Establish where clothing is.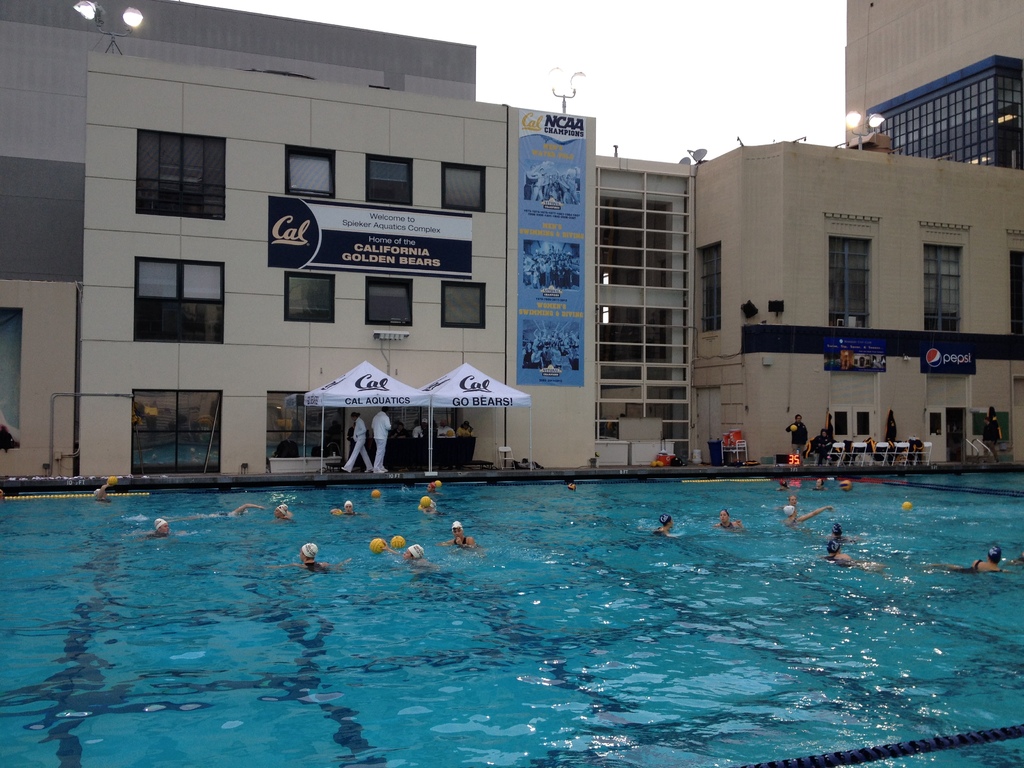
Established at {"x1": 951, "y1": 559, "x2": 1008, "y2": 579}.
